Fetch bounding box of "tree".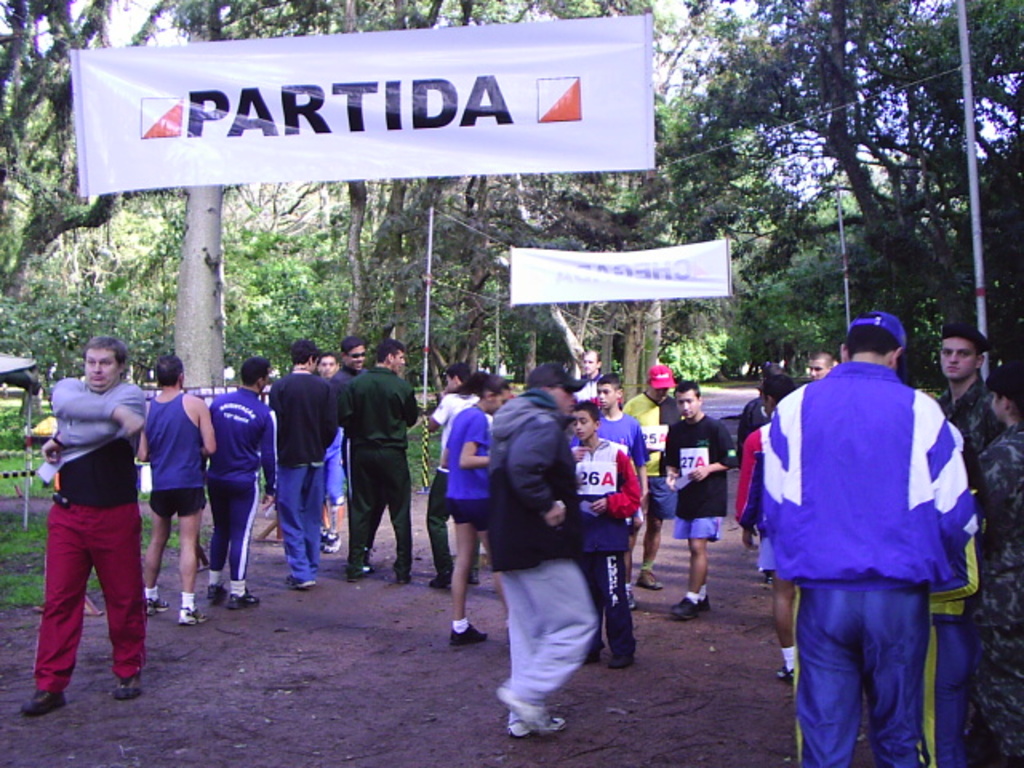
Bbox: (226, 0, 602, 354).
